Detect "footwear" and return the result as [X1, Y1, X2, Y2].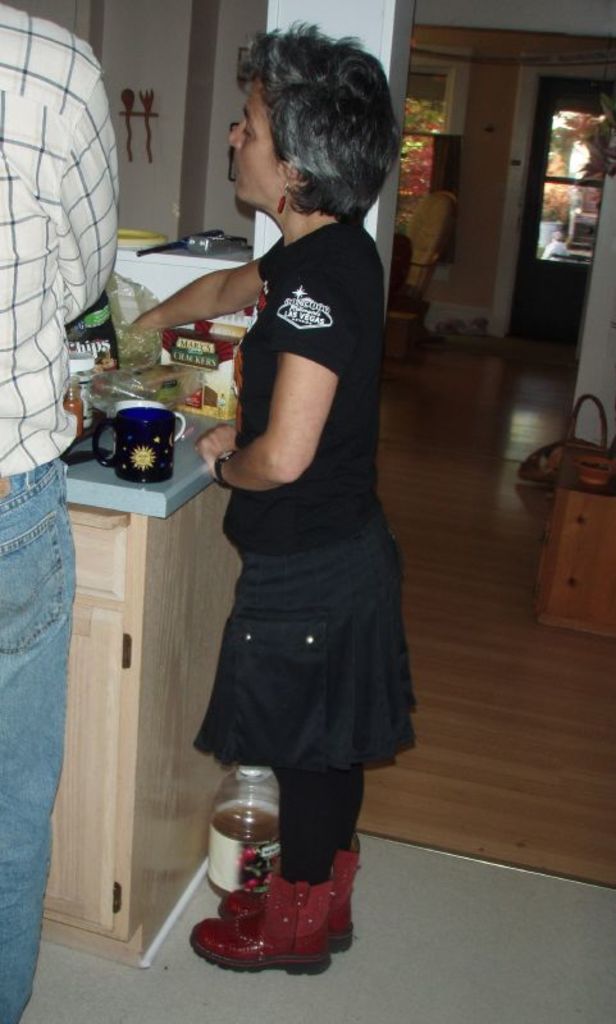
[214, 833, 356, 961].
